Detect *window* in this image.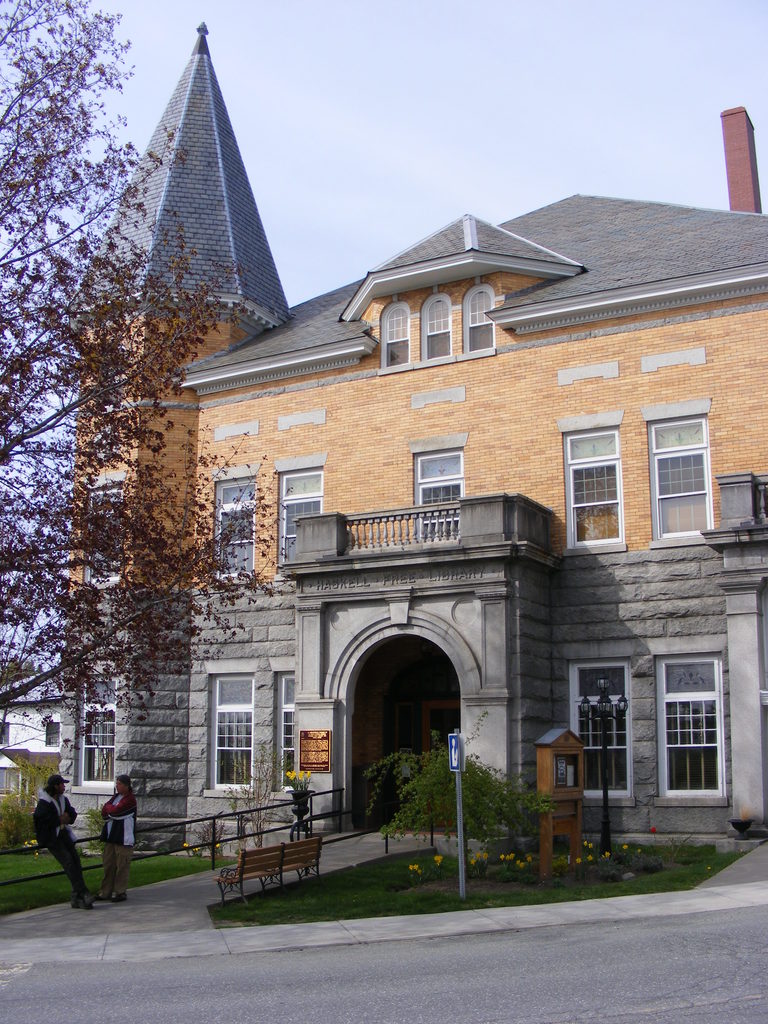
Detection: left=212, top=672, right=261, bottom=793.
